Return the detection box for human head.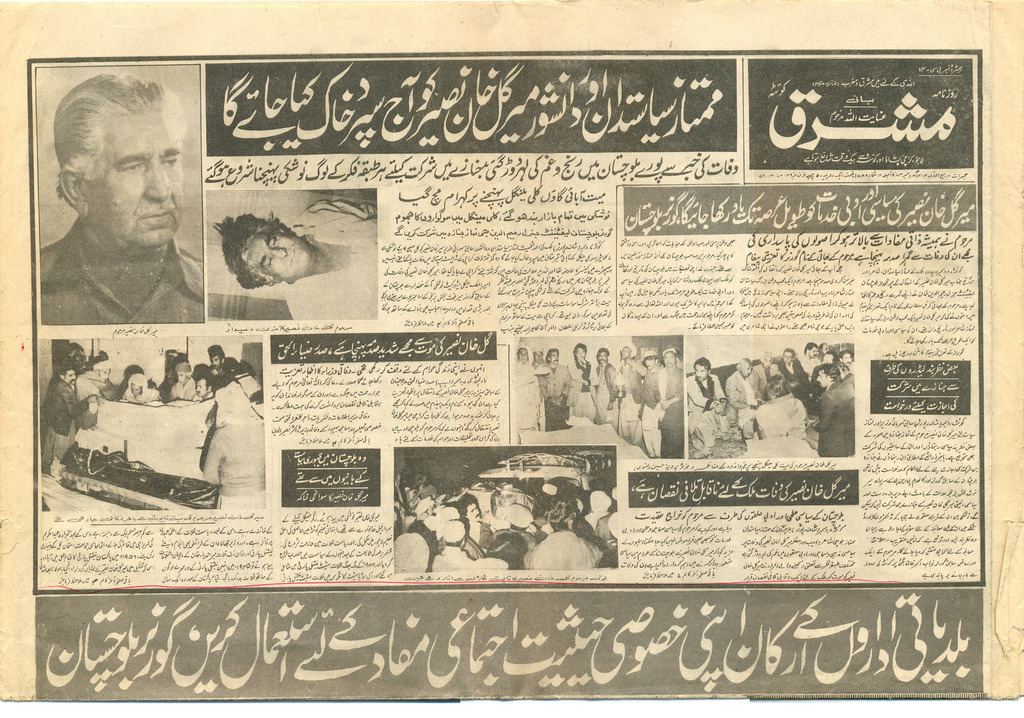
bbox(173, 362, 193, 387).
